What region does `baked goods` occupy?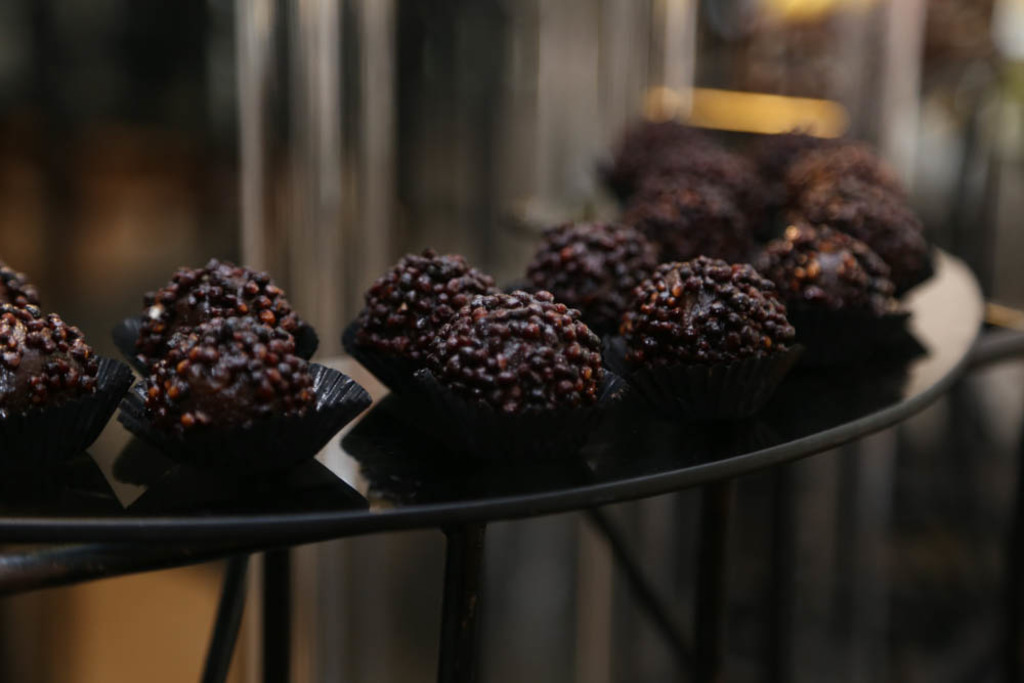
bbox=[0, 256, 40, 309].
